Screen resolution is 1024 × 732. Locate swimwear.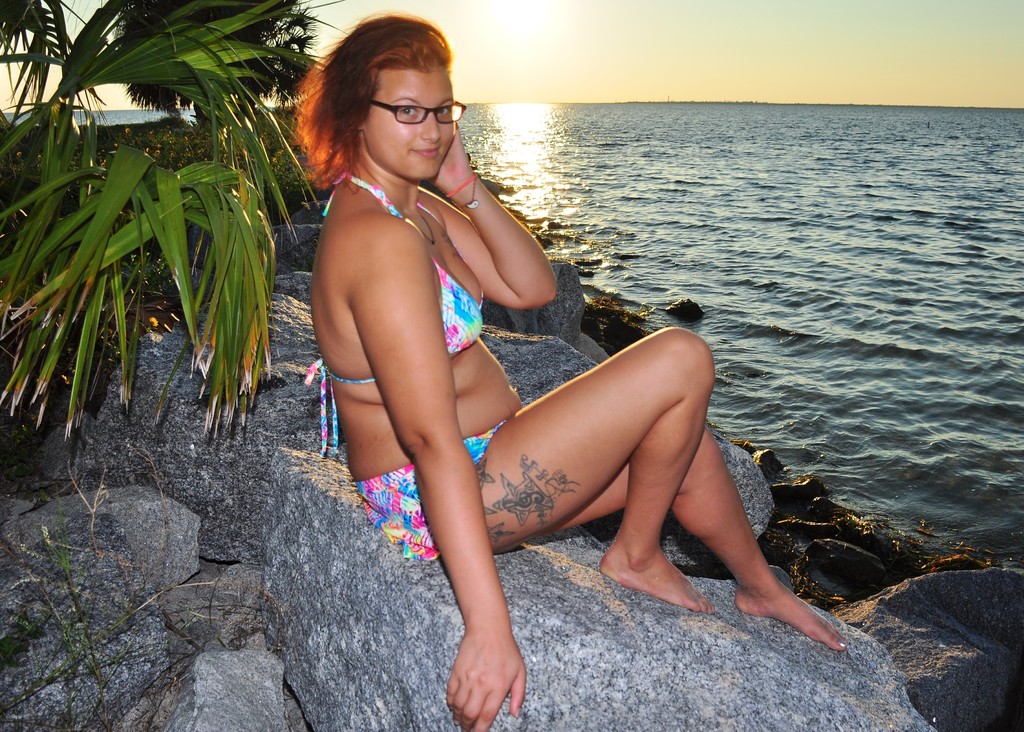
select_region(356, 422, 506, 559).
